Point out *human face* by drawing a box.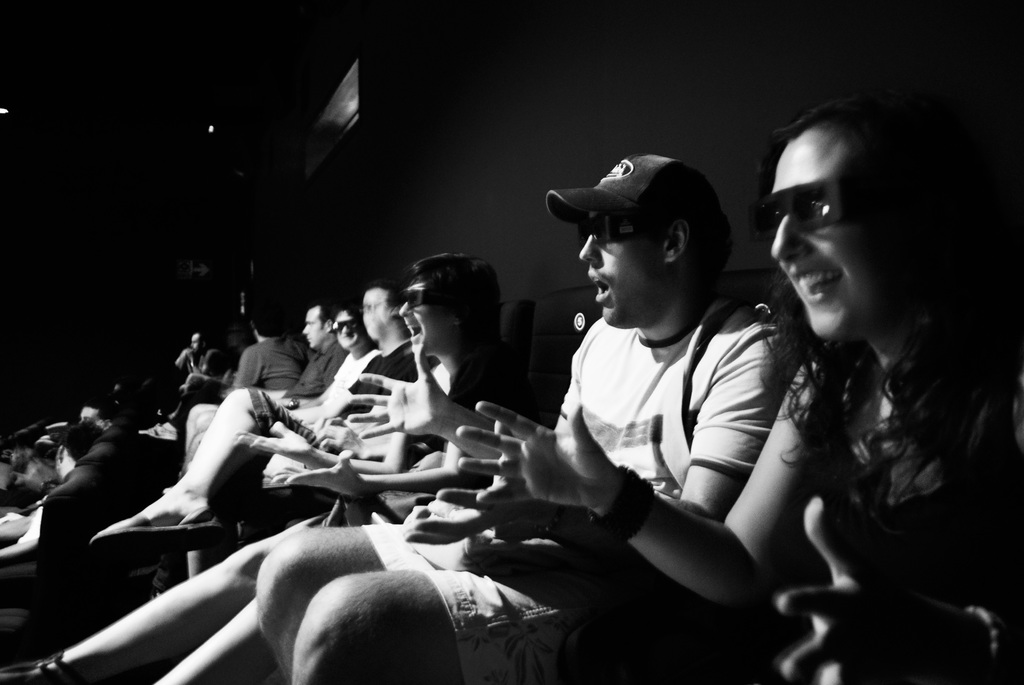
locate(577, 221, 663, 329).
